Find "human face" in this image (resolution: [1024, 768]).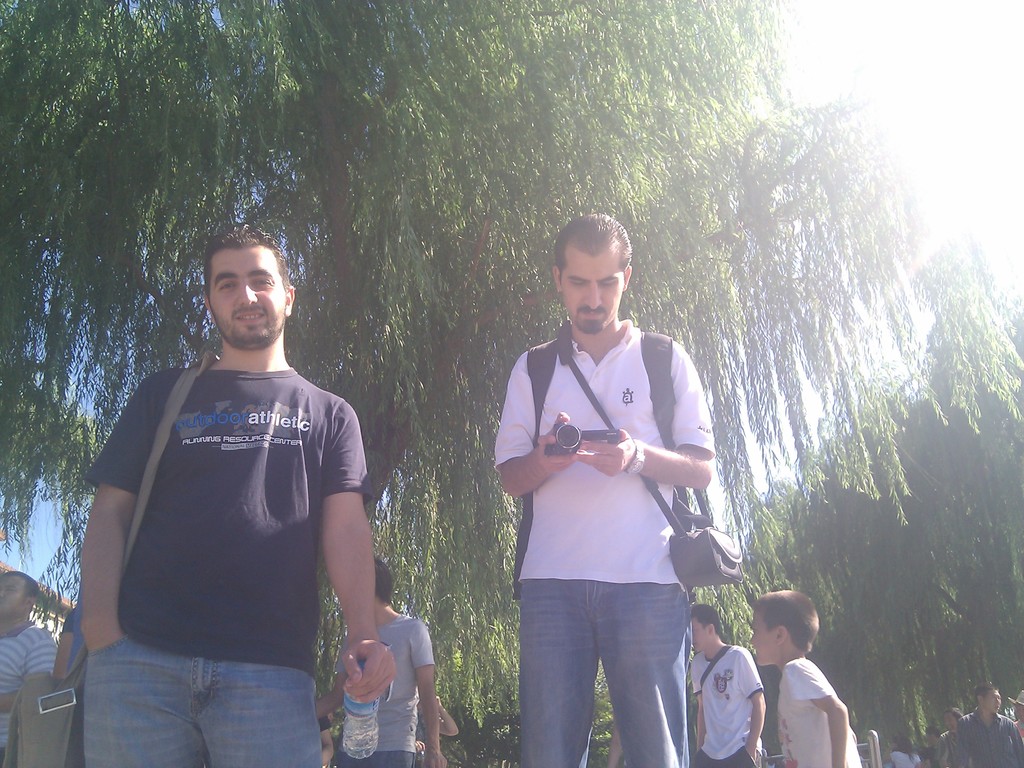
<region>747, 611, 779, 666</region>.
